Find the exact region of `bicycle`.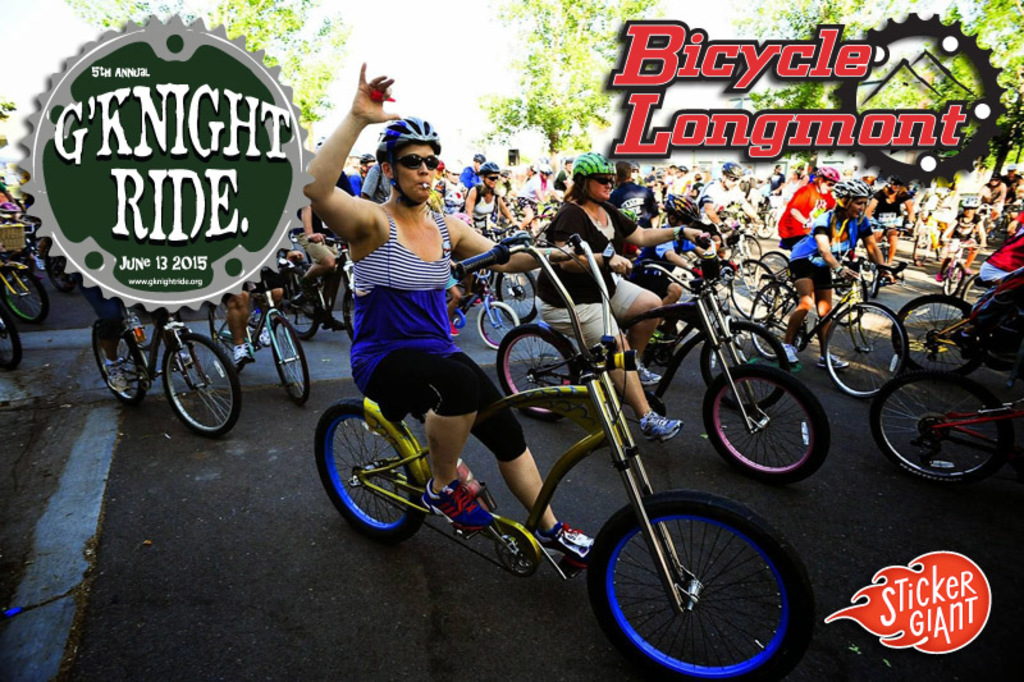
Exact region: 879,317,1023,485.
